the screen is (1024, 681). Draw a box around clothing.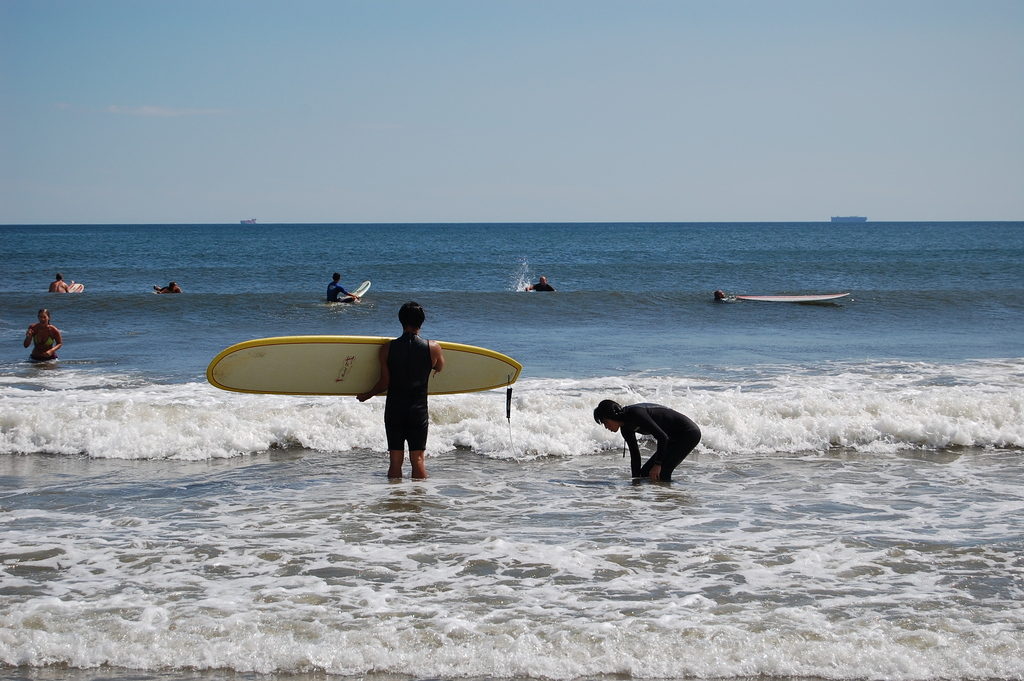
(534, 283, 556, 292).
